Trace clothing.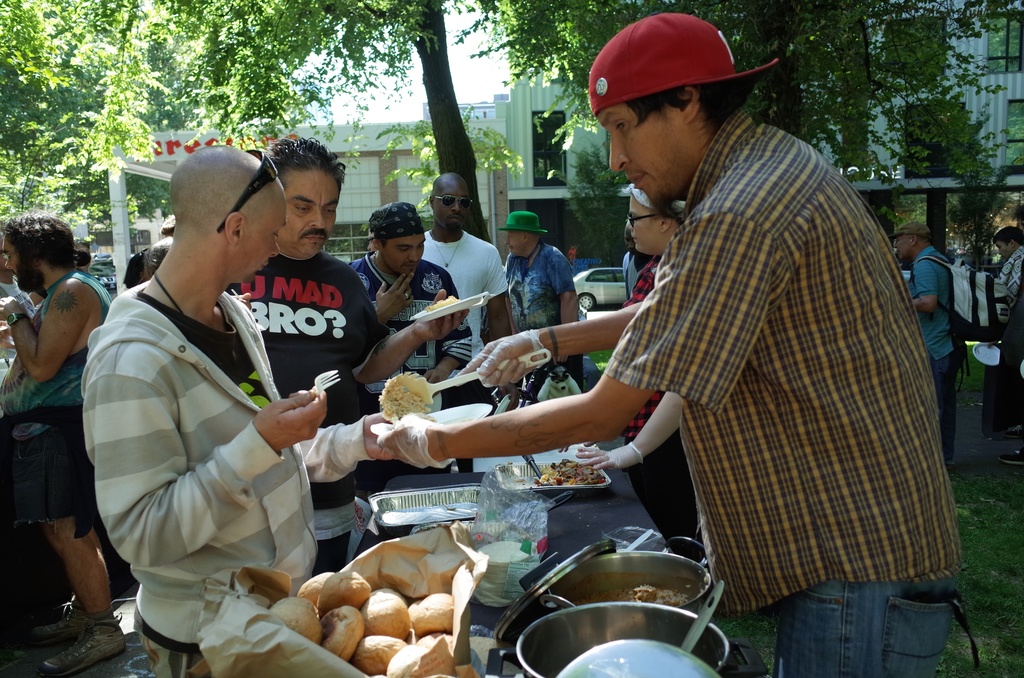
Traced to left=911, top=247, right=957, bottom=439.
